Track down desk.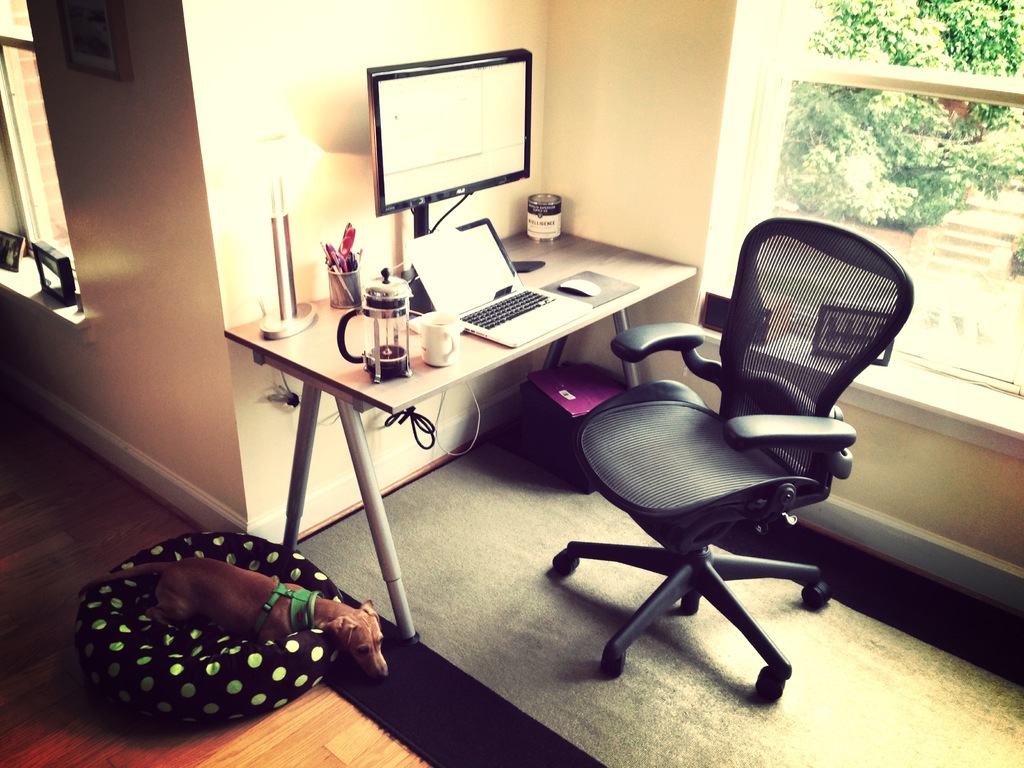
Tracked to detection(228, 231, 695, 634).
